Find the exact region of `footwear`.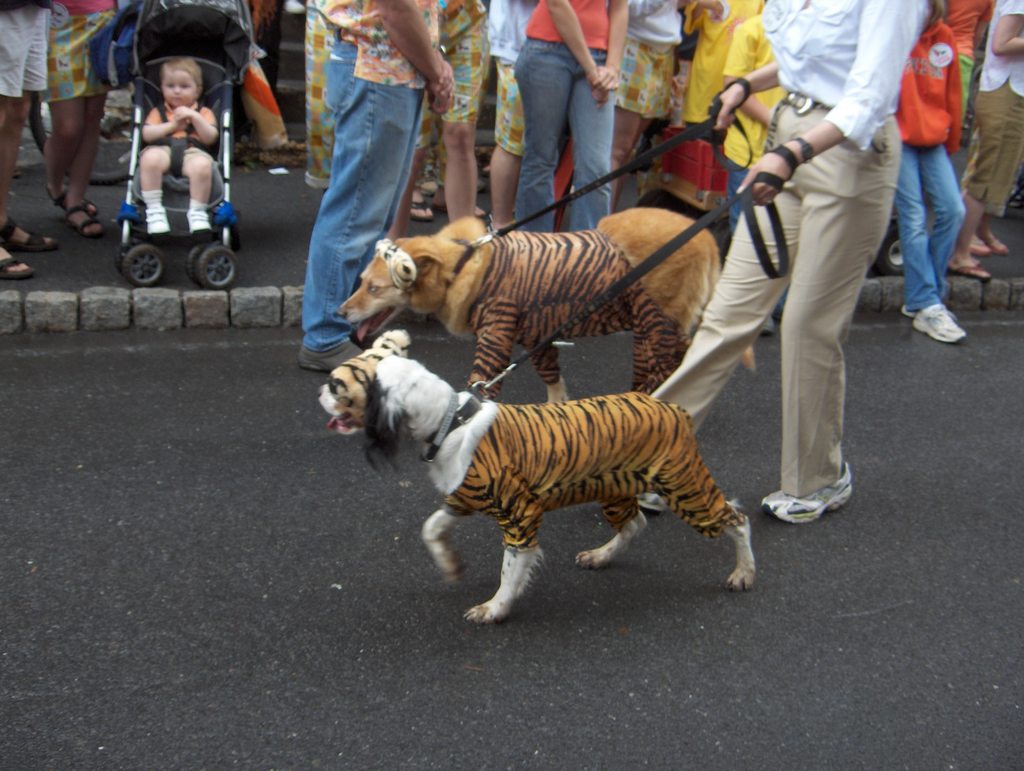
Exact region: box(407, 199, 427, 221).
